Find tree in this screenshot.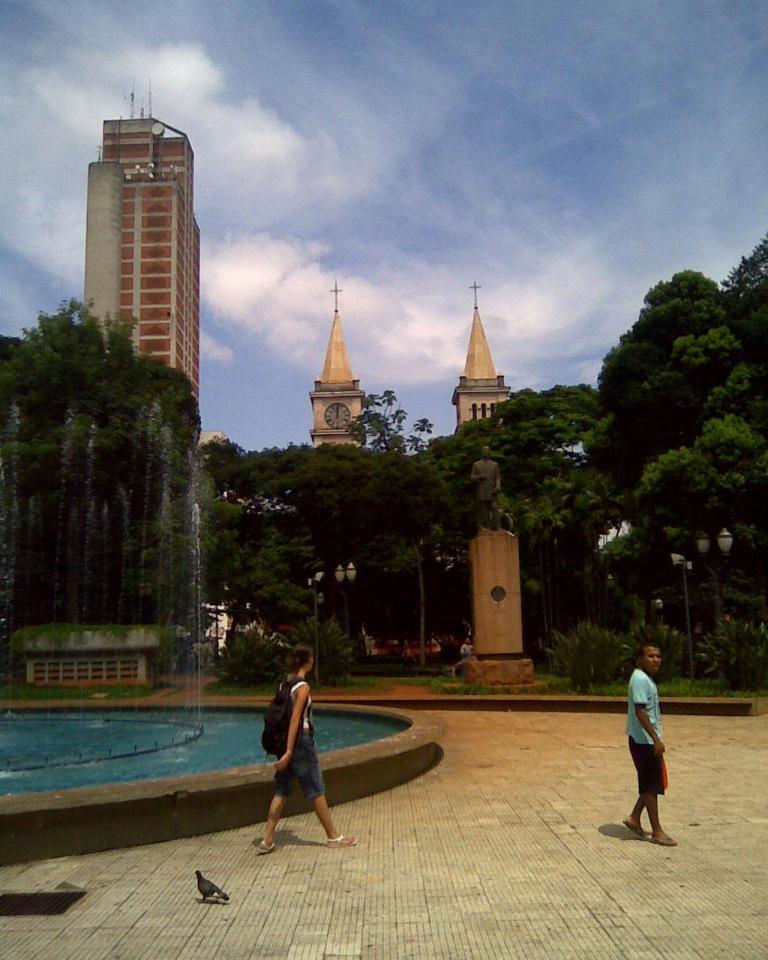
The bounding box for tree is l=445, t=417, r=635, b=551.
